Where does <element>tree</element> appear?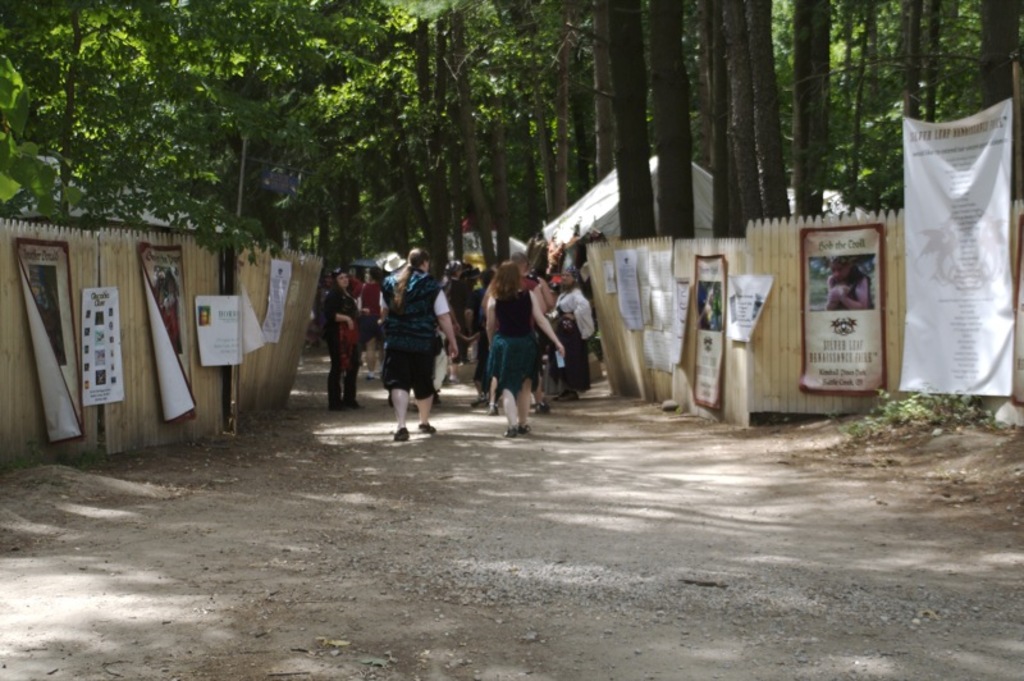
Appears at rect(608, 1, 659, 243).
